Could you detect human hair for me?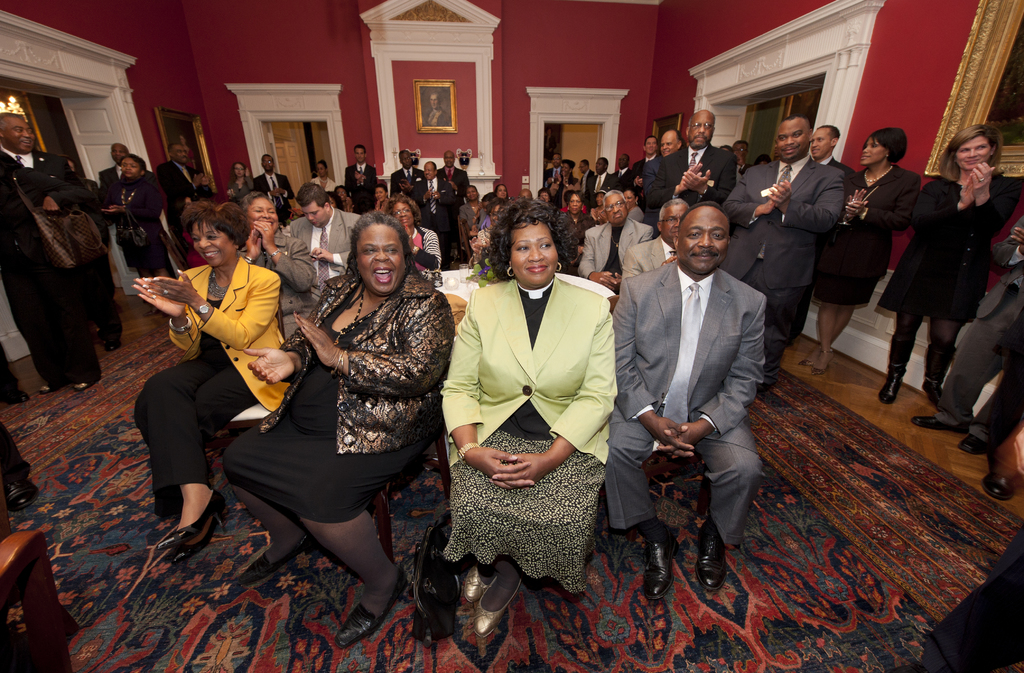
Detection result: region(264, 155, 274, 163).
